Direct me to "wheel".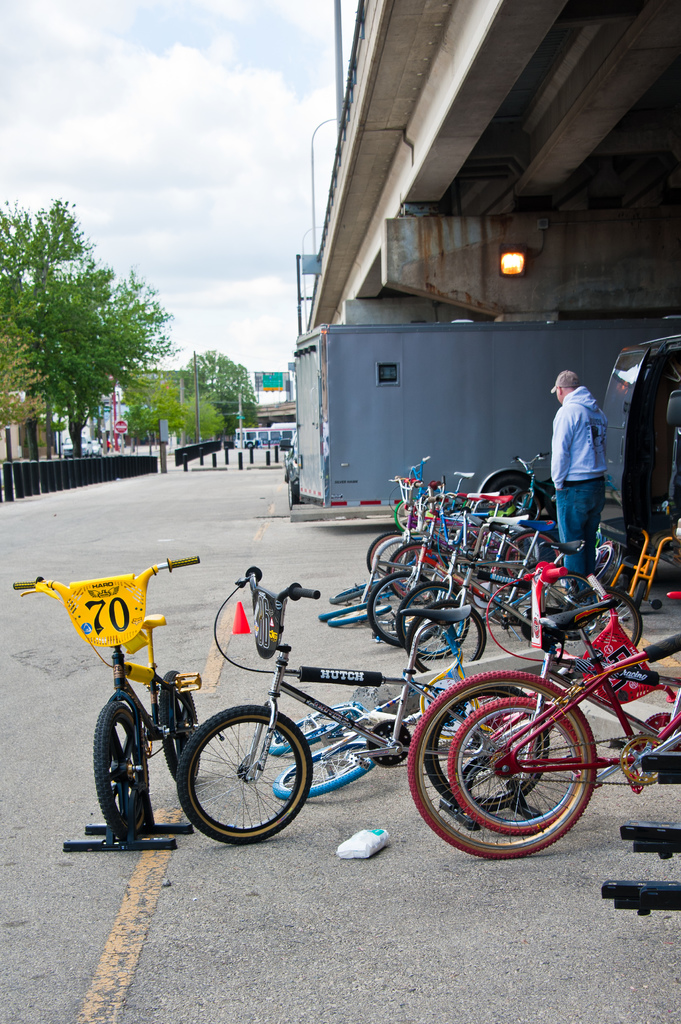
Direction: 331 603 389 625.
